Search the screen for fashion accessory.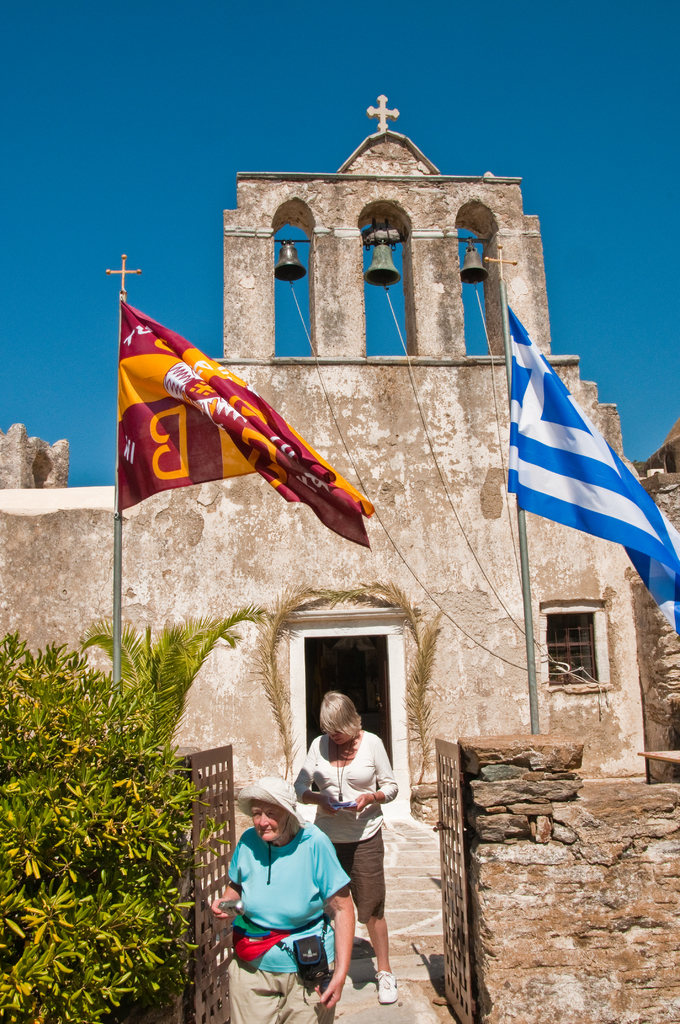
Found at 376/967/399/1004.
